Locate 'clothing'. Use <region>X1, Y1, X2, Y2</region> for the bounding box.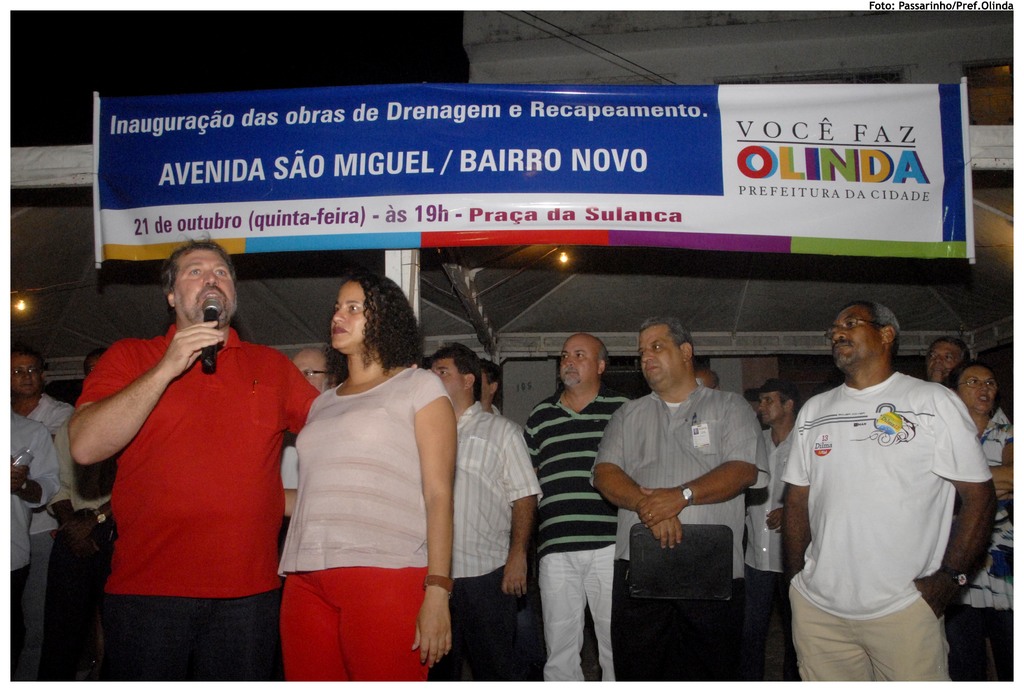
<region>586, 376, 772, 691</region>.
